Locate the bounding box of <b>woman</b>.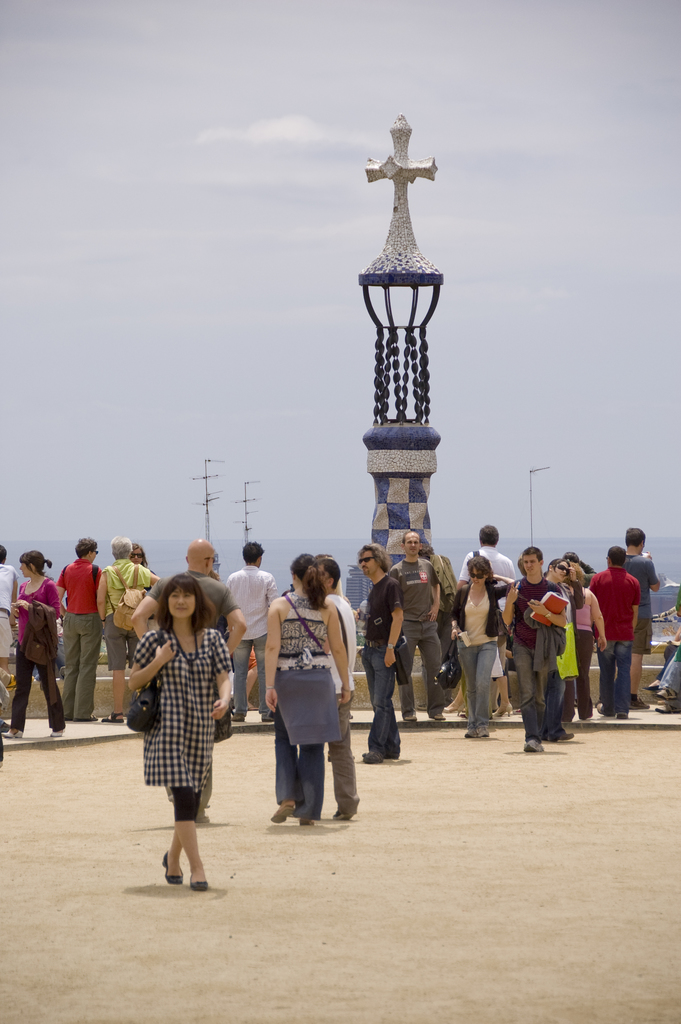
Bounding box: (53,535,102,717).
